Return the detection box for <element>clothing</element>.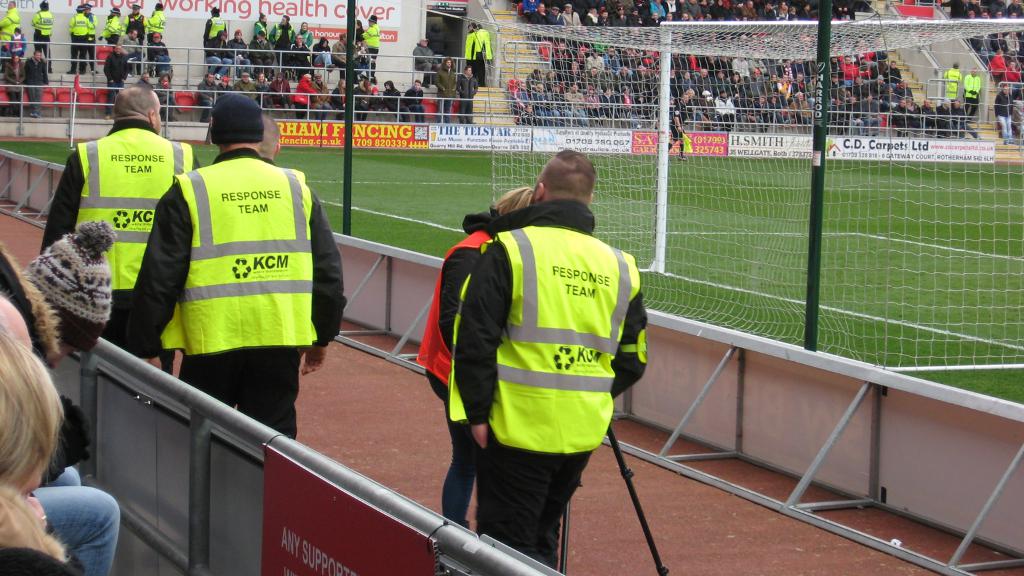
[left=331, top=46, right=354, bottom=67].
